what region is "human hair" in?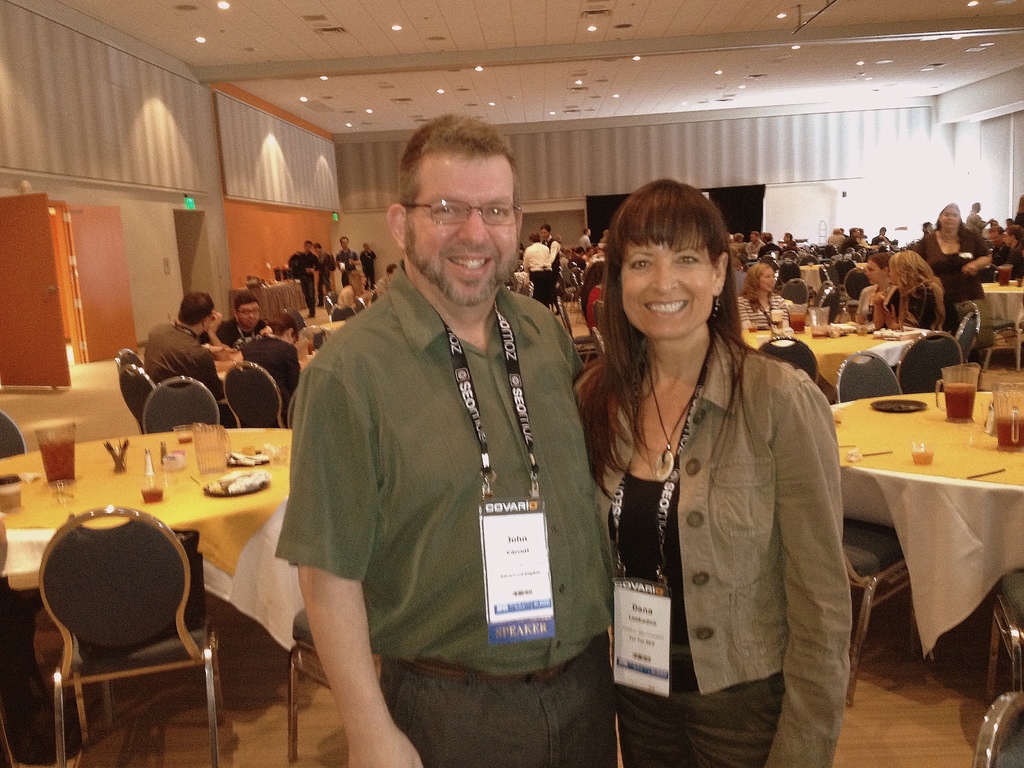
Rect(777, 259, 800, 282).
